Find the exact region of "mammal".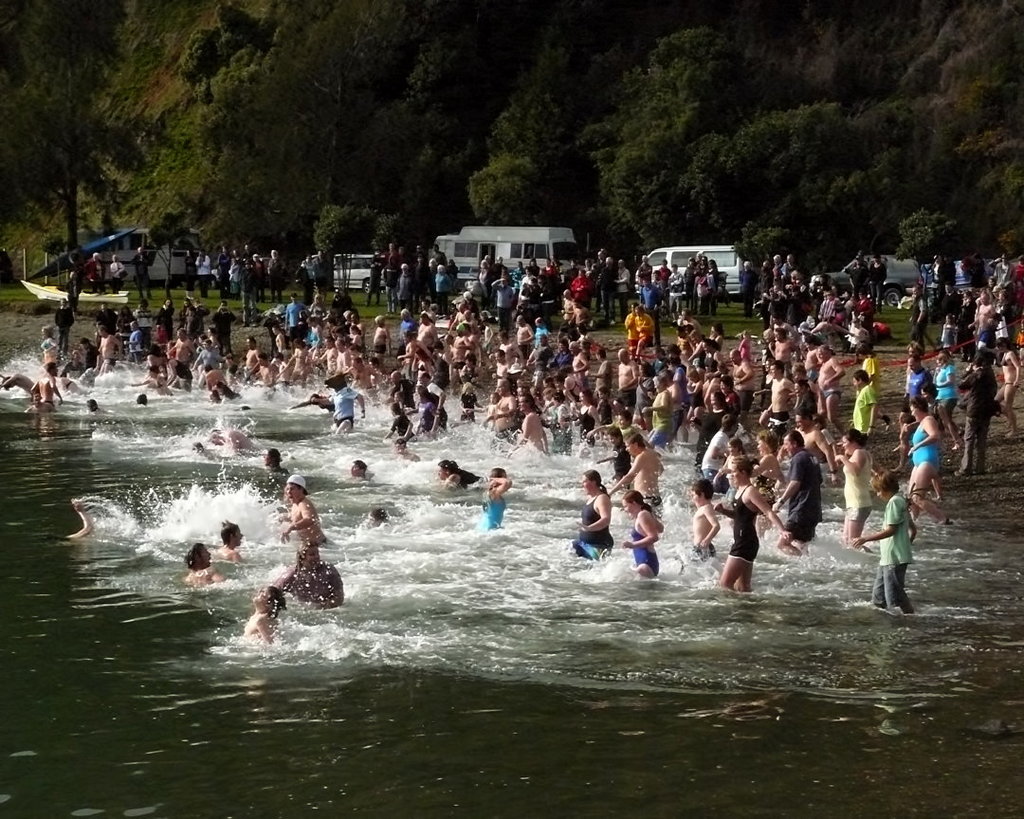
Exact region: [left=210, top=520, right=245, bottom=557].
